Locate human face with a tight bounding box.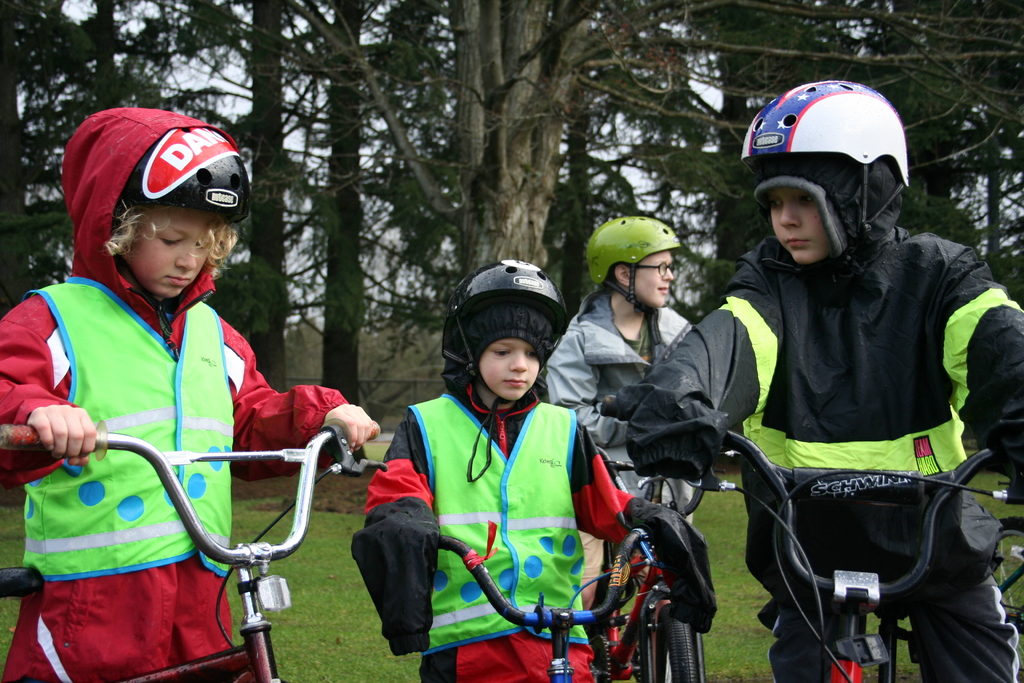
[x1=478, y1=336, x2=540, y2=400].
